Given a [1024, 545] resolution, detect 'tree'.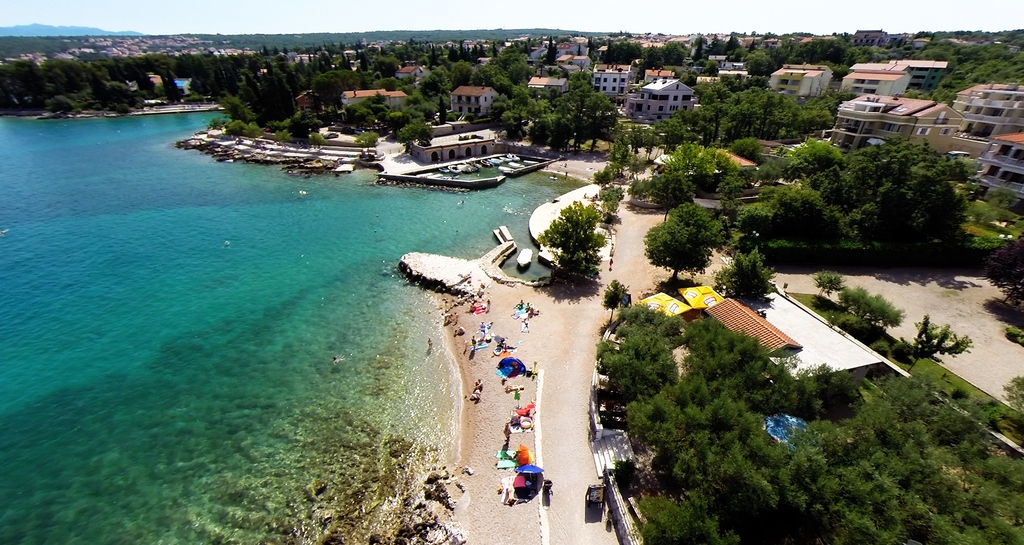
bbox=(812, 267, 845, 301).
